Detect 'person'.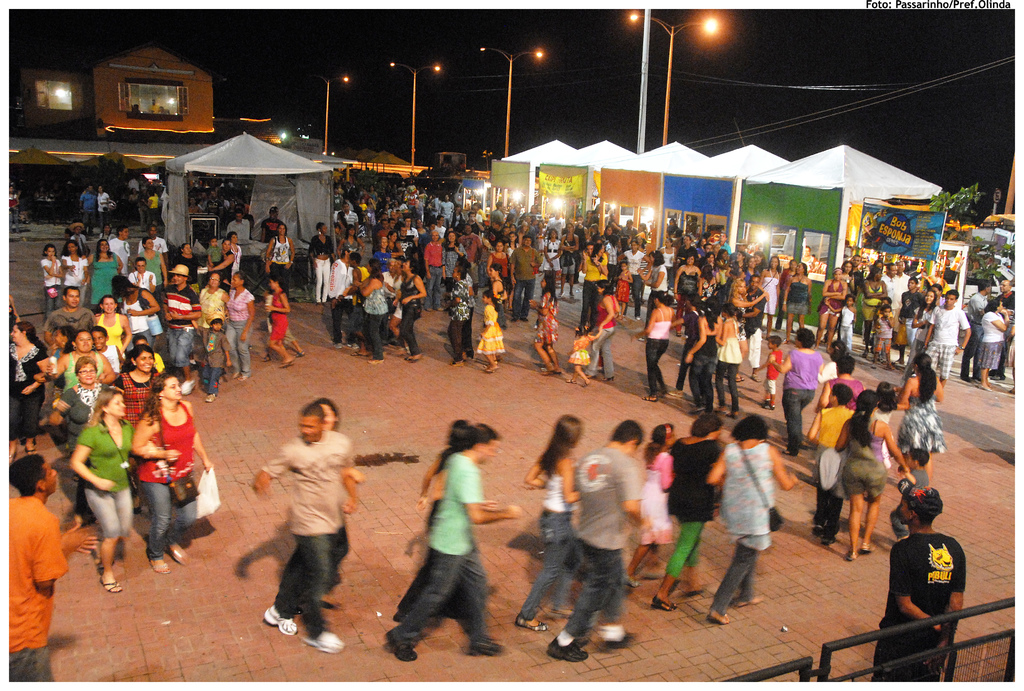
Detected at [426, 231, 444, 310].
